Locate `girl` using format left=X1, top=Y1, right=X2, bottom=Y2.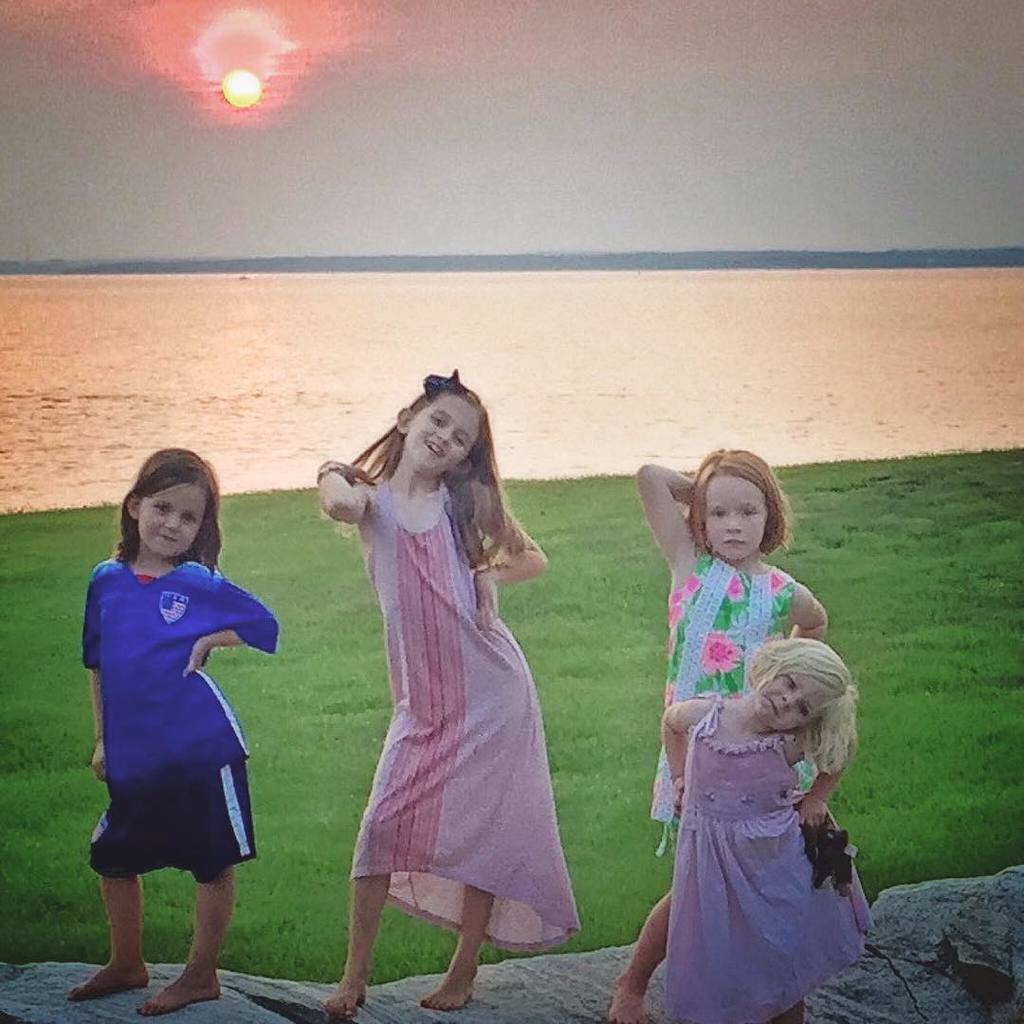
left=607, top=448, right=825, bottom=1021.
